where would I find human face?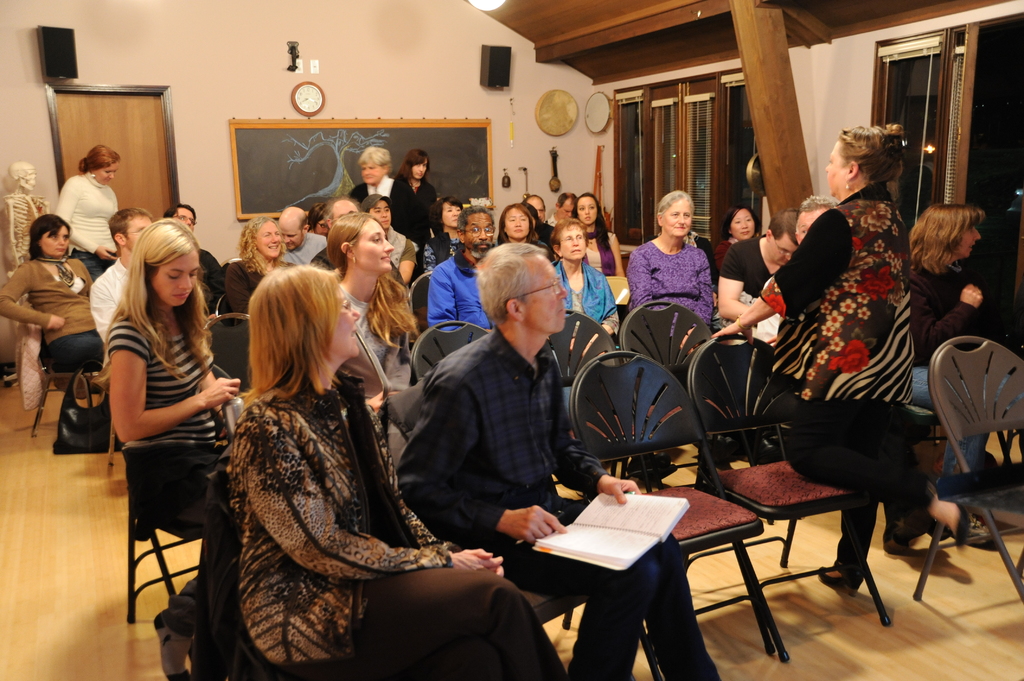
At (92,164,115,185).
